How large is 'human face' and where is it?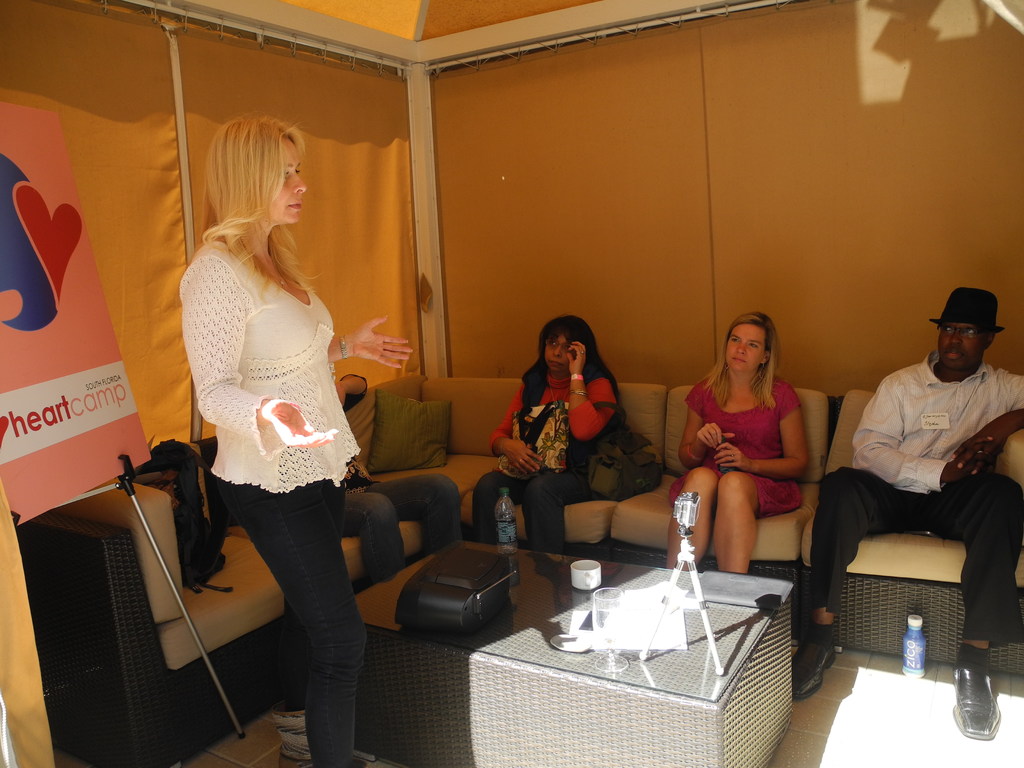
Bounding box: [271, 139, 308, 225].
